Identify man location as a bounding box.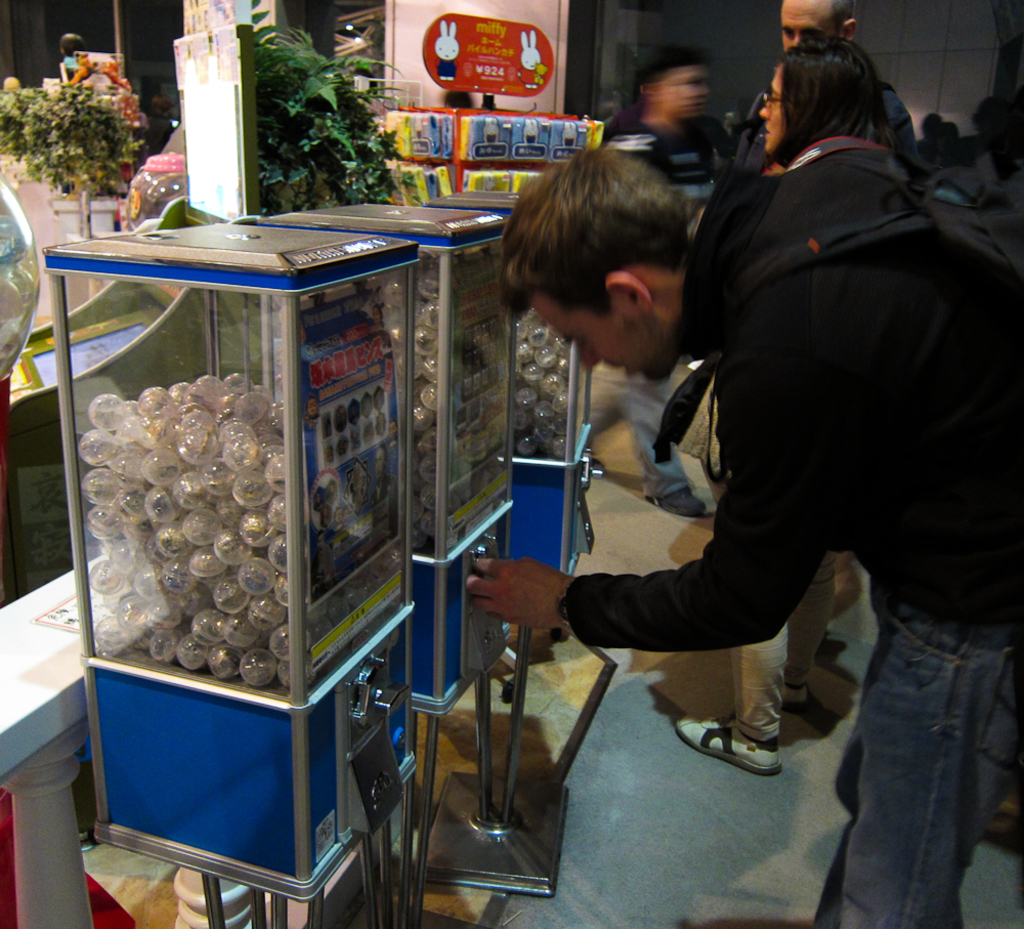
715/0/922/696.
